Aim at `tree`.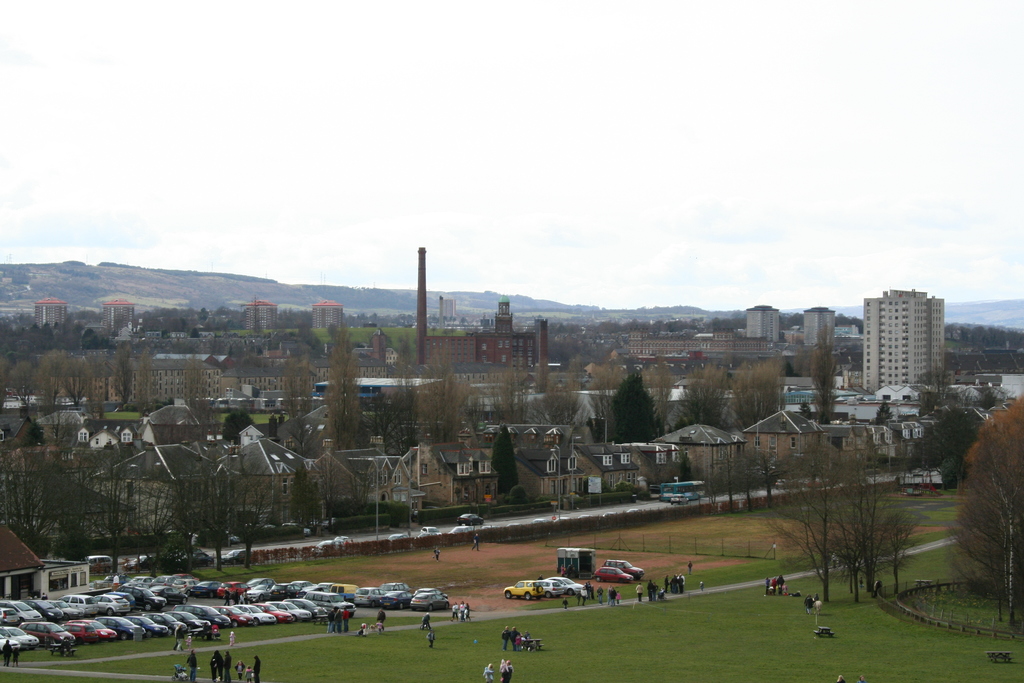
Aimed at 113, 340, 136, 413.
